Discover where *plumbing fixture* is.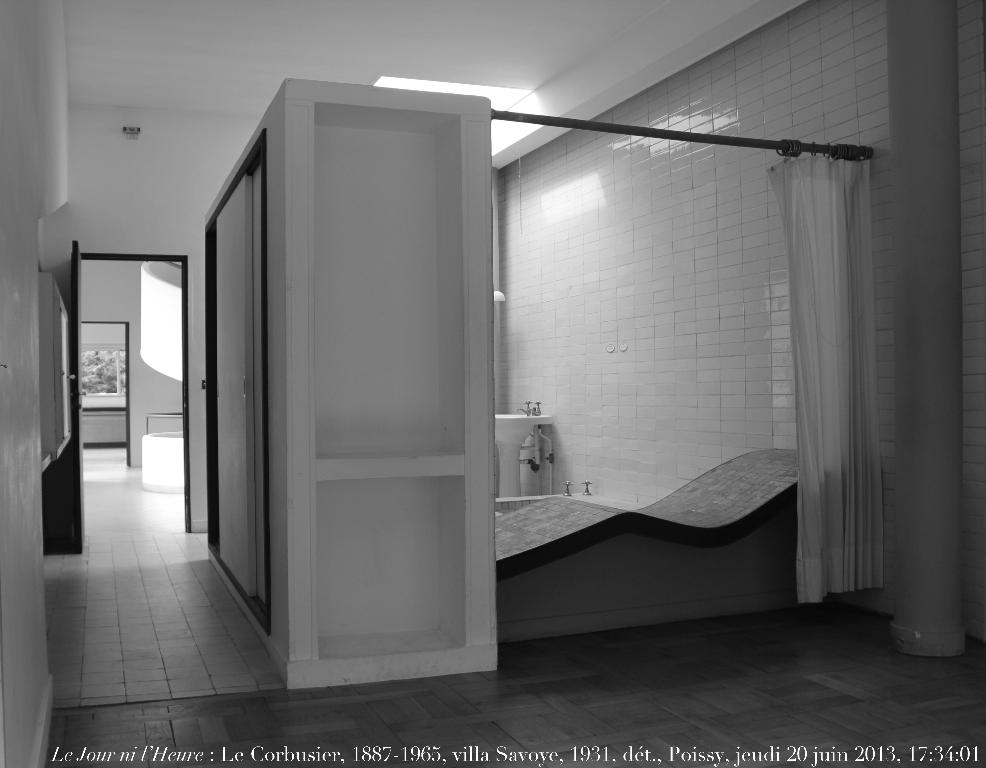
Discovered at crop(563, 476, 576, 501).
